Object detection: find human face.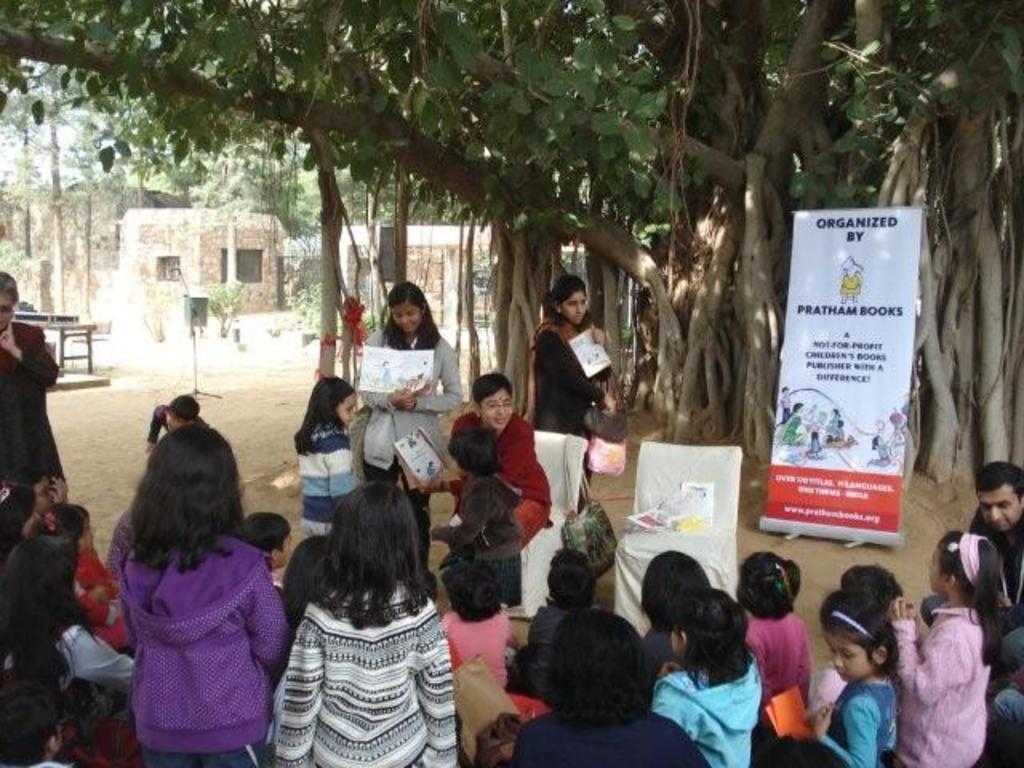
826, 629, 864, 683.
